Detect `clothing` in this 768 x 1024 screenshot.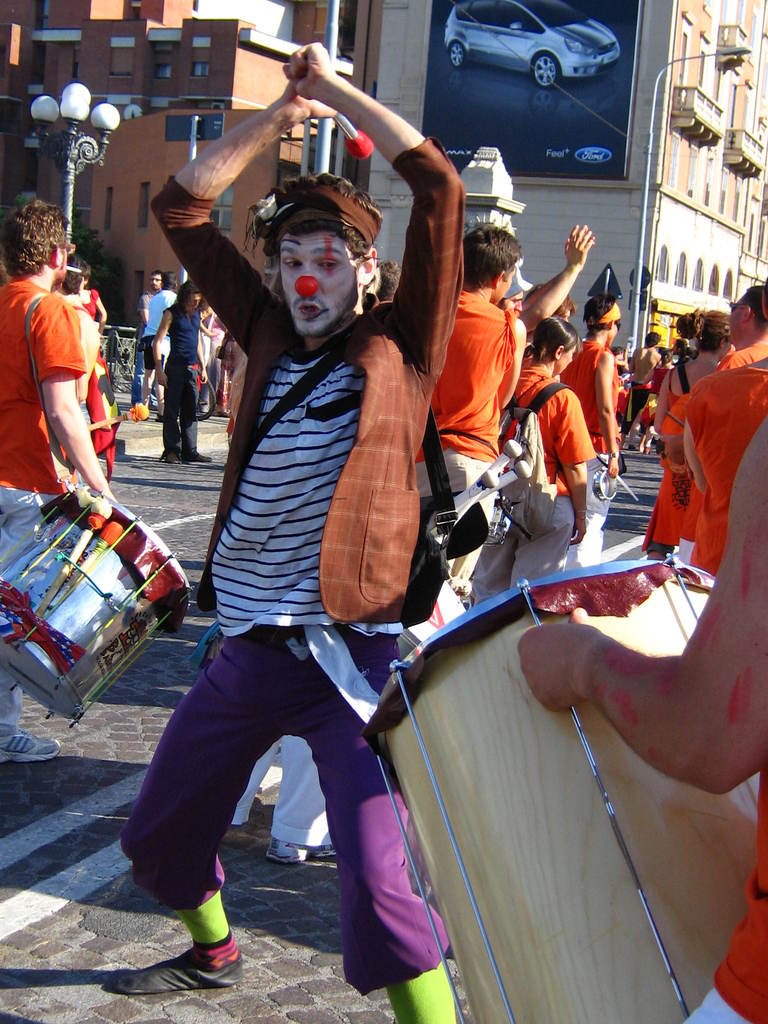
Detection: BBox(478, 373, 600, 604).
